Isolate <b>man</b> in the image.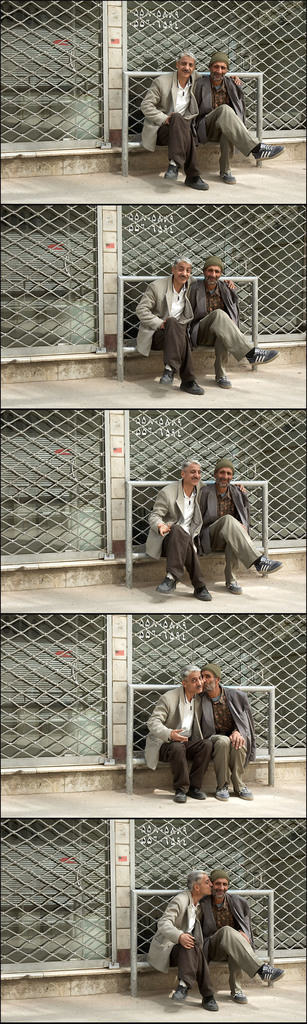
Isolated region: [x1=141, y1=54, x2=242, y2=194].
